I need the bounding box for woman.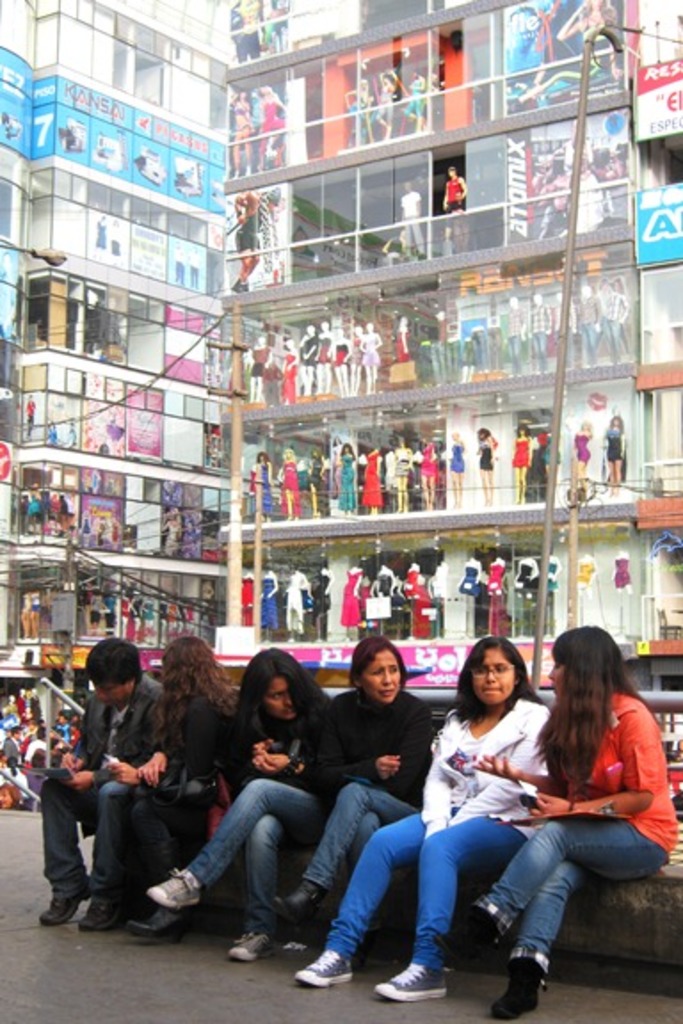
Here it is: (342,569,358,626).
